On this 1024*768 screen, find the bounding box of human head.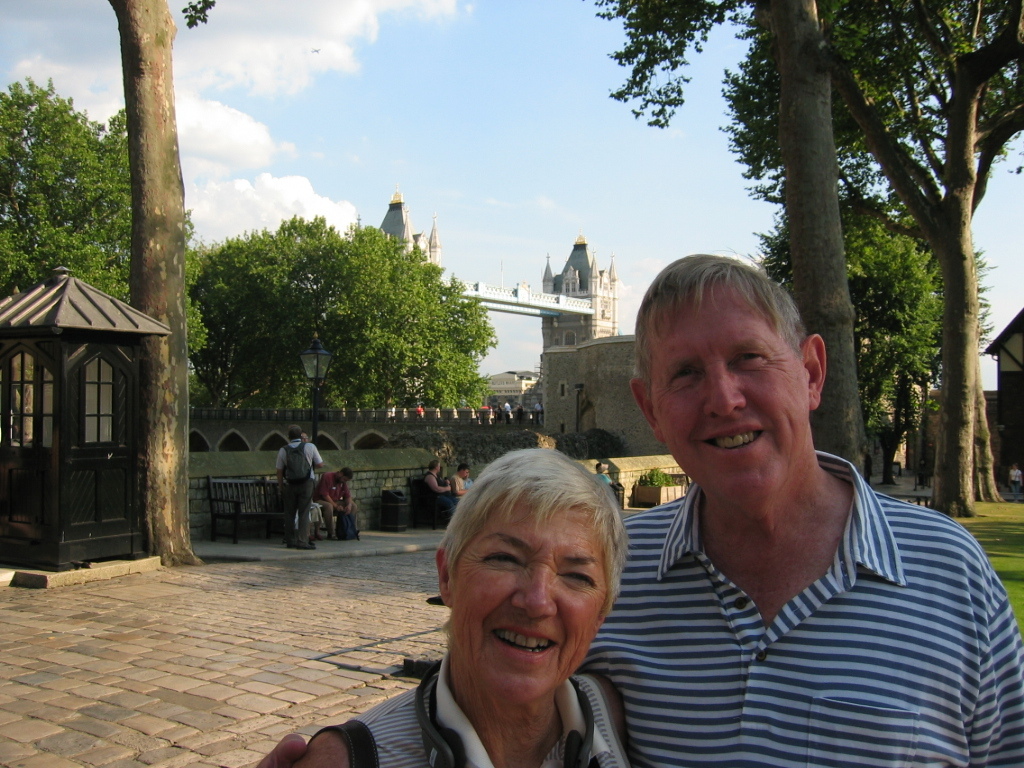
Bounding box: Rect(457, 463, 470, 481).
